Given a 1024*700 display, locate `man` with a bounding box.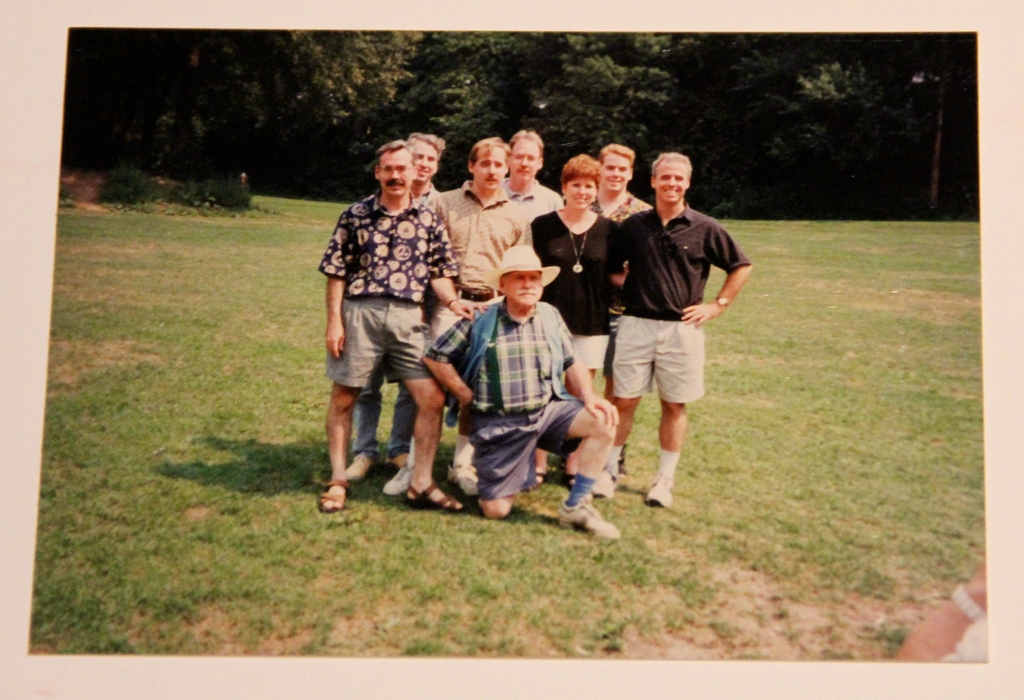
Located: locate(407, 234, 630, 543).
